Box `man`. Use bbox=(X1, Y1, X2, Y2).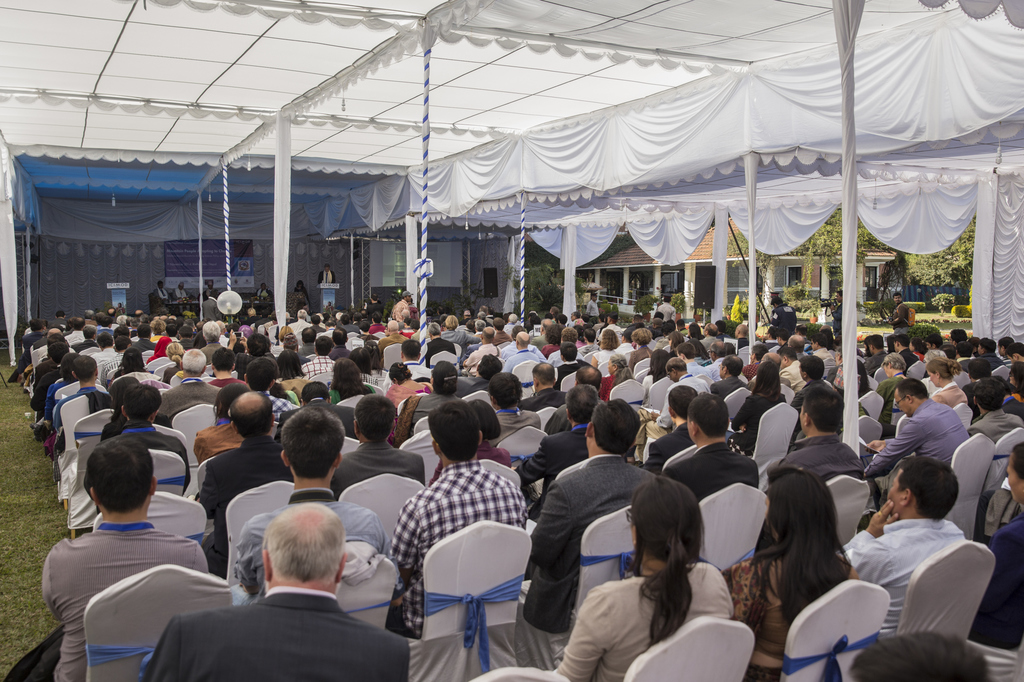
bbox=(243, 361, 291, 413).
